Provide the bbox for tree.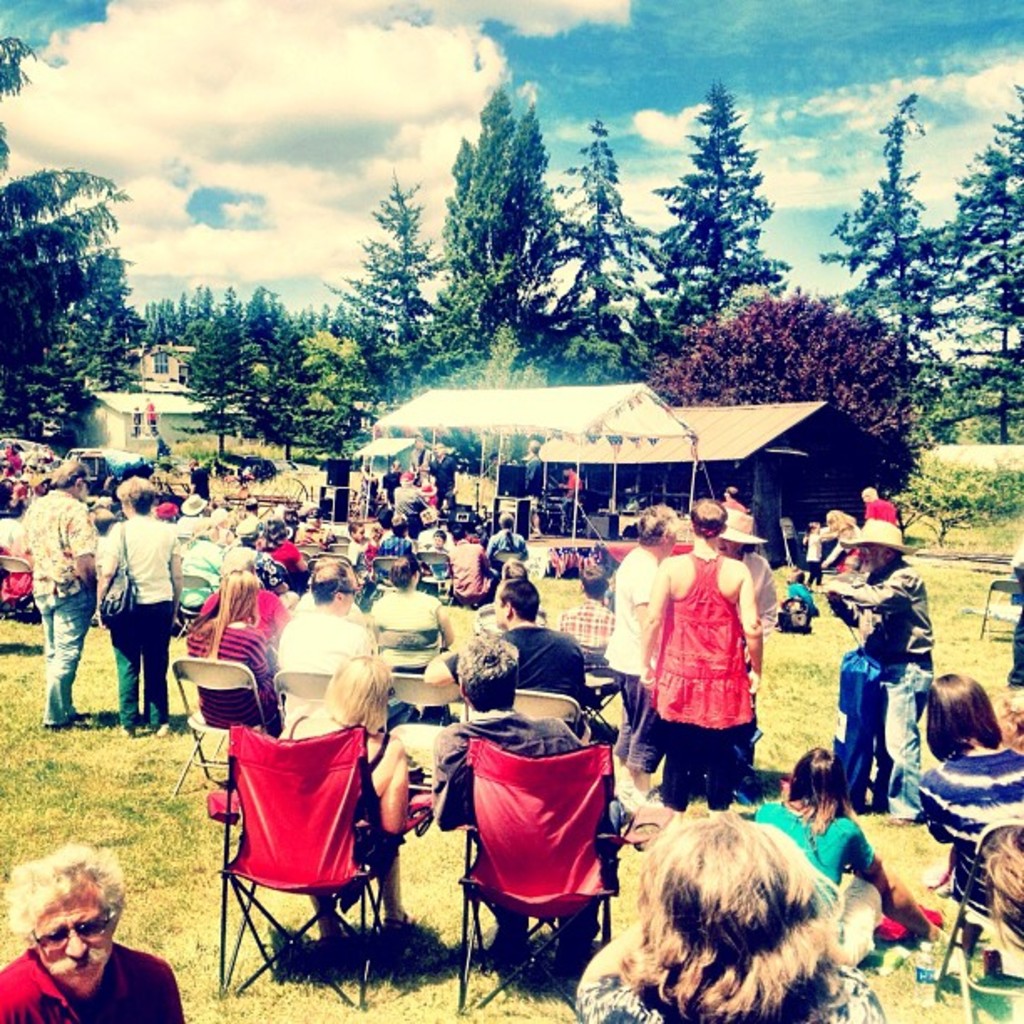
119, 278, 271, 351.
